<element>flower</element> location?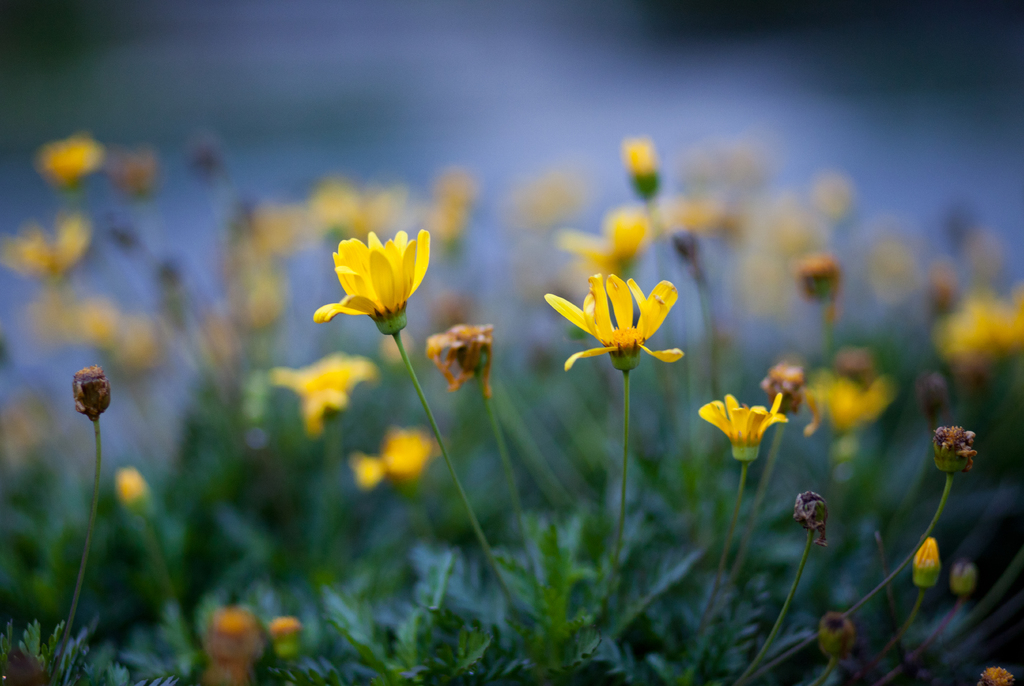
{"x1": 616, "y1": 134, "x2": 660, "y2": 190}
